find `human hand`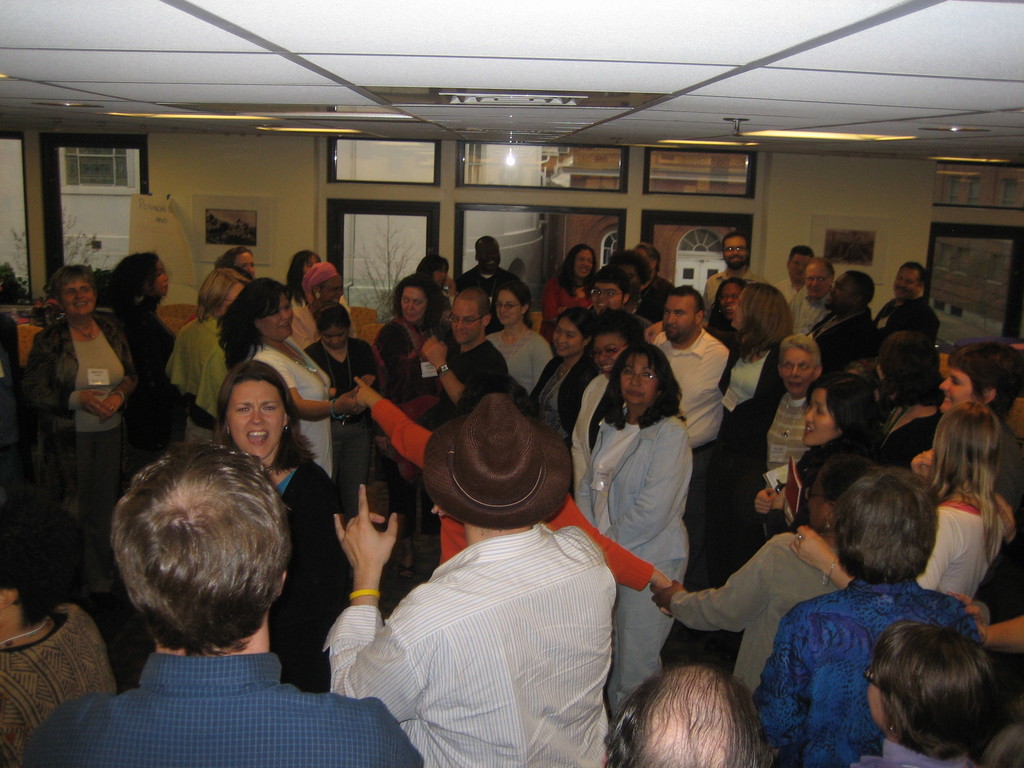
<bbox>318, 509, 394, 611</bbox>
